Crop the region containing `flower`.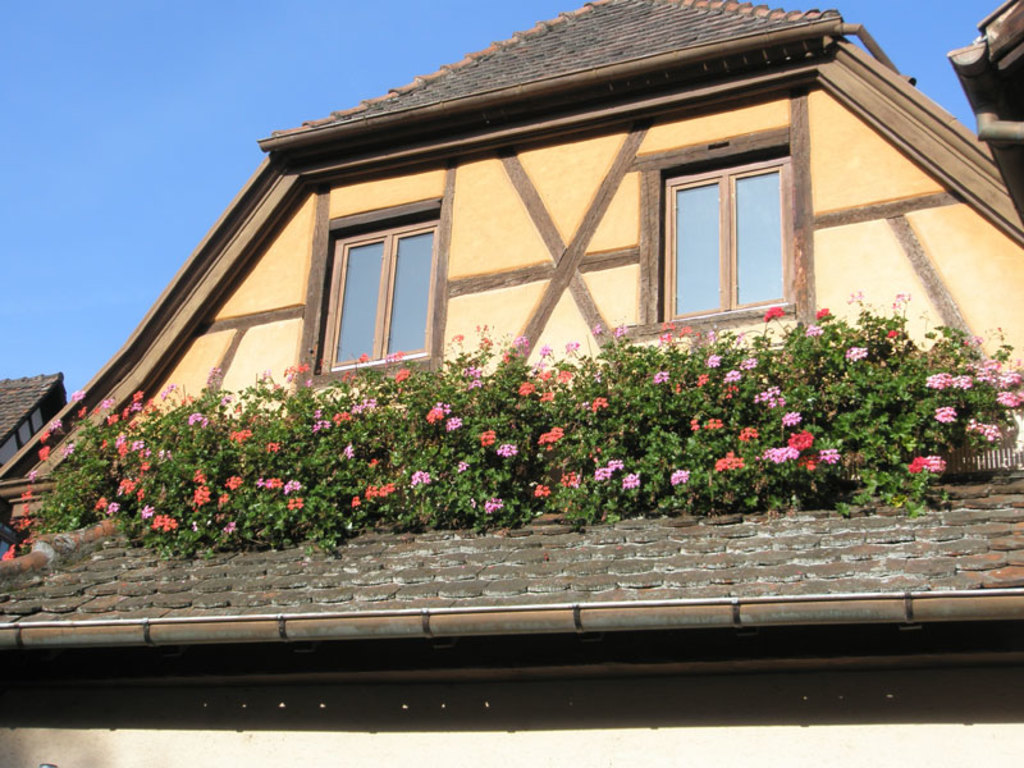
Crop region: {"left": 535, "top": 483, "right": 549, "bottom": 498}.
